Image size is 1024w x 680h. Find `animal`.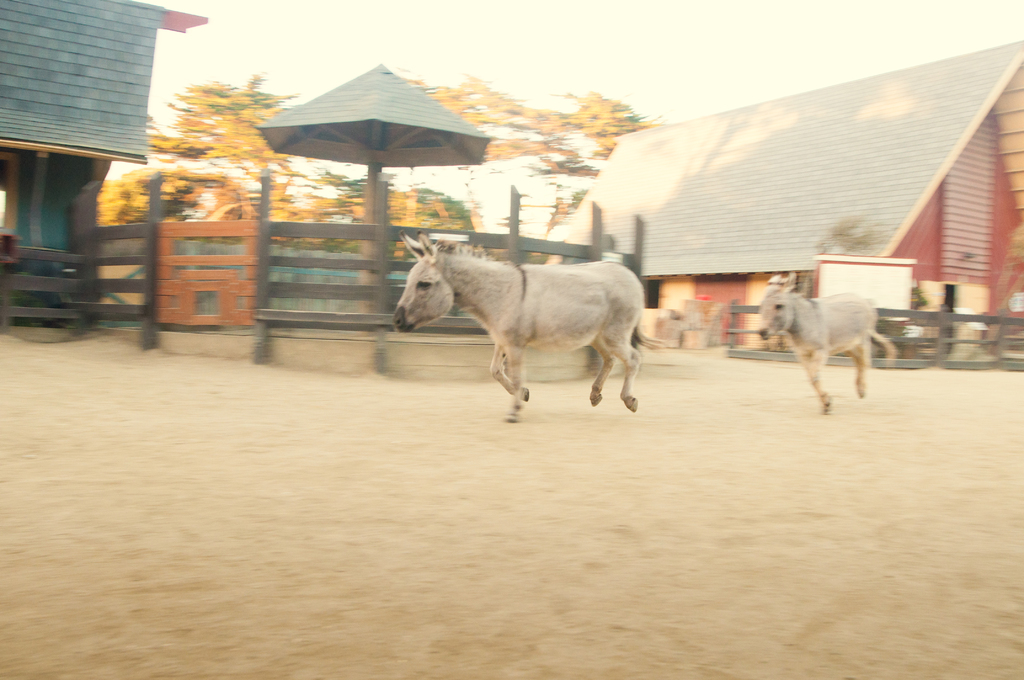
[765, 286, 895, 410].
